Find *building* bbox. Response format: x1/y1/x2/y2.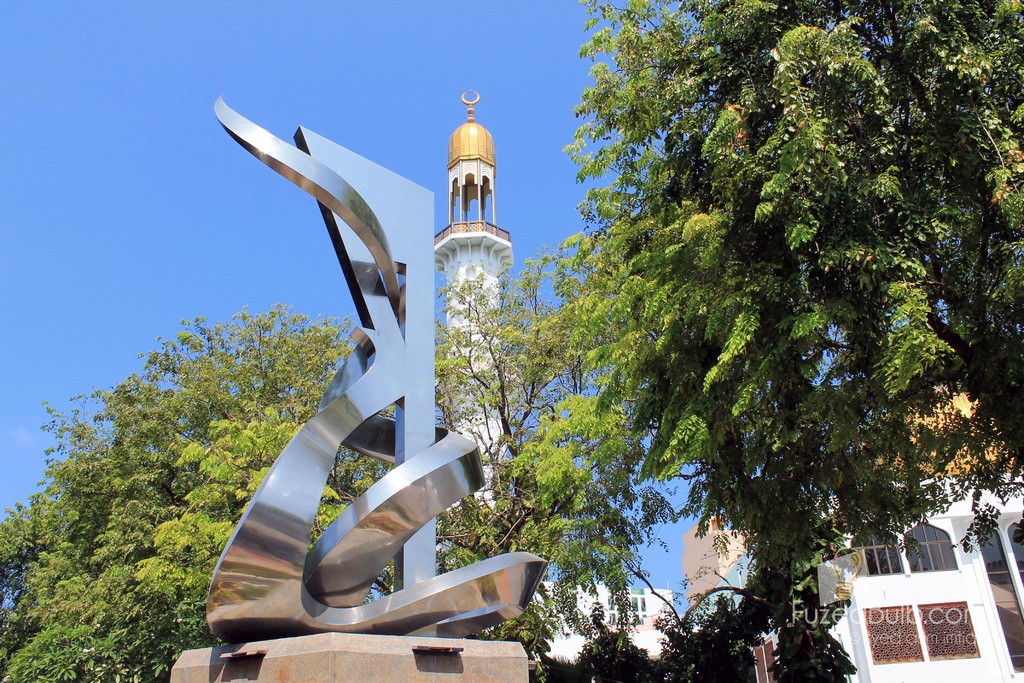
532/583/685/663.
